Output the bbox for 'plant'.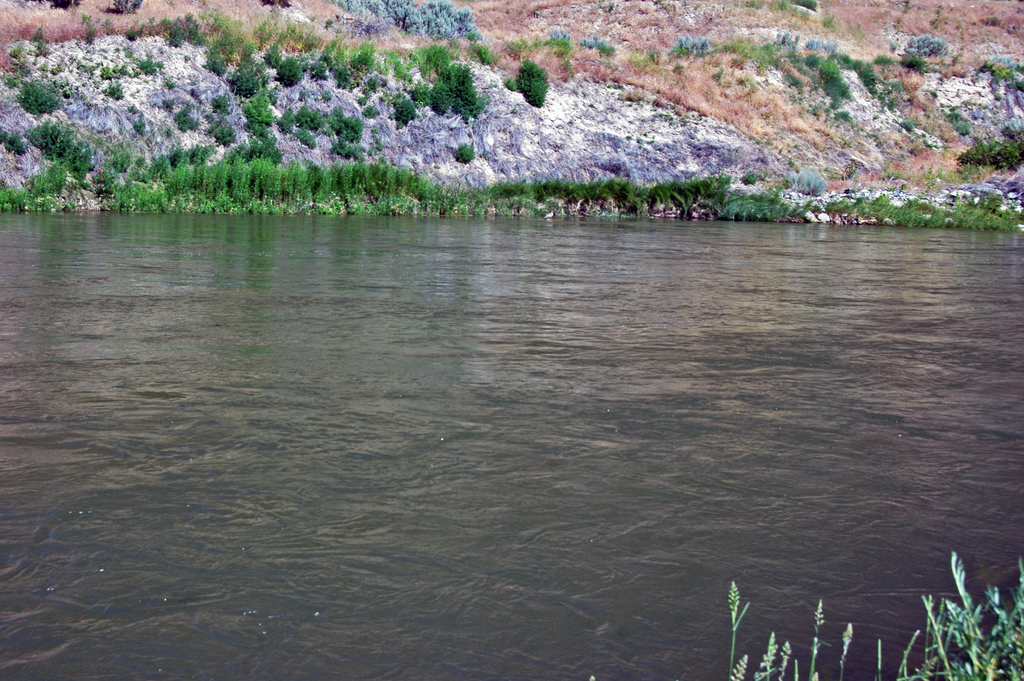
<bbox>618, 170, 648, 216</bbox>.
